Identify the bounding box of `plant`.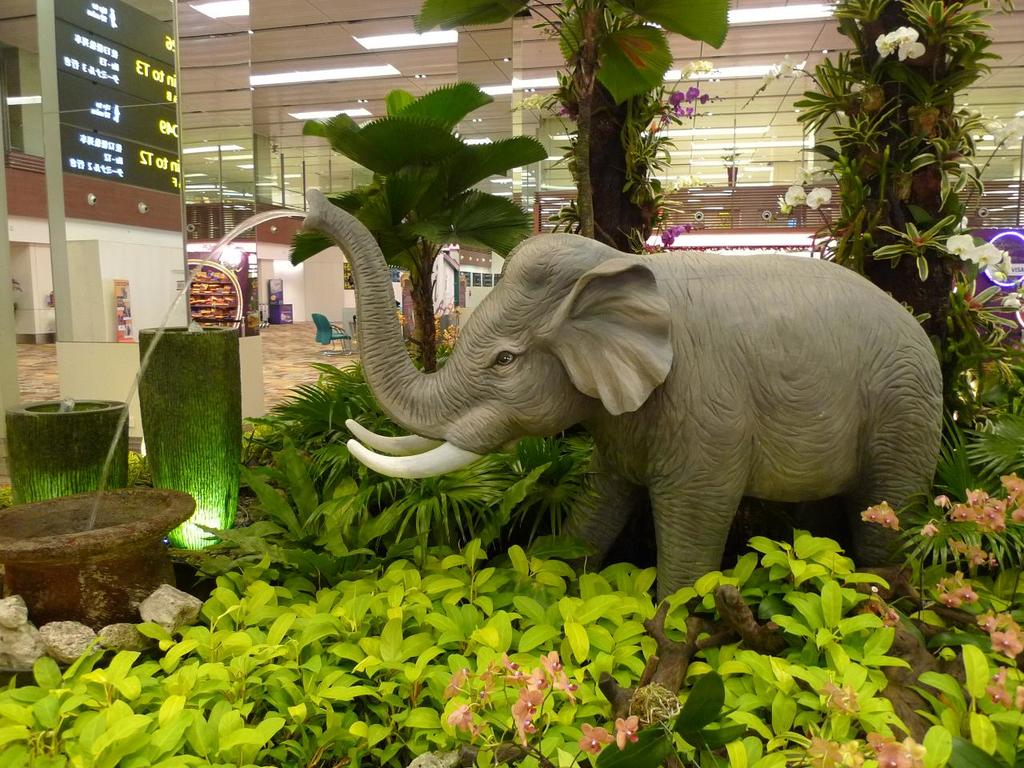
box=[890, 354, 1023, 674].
